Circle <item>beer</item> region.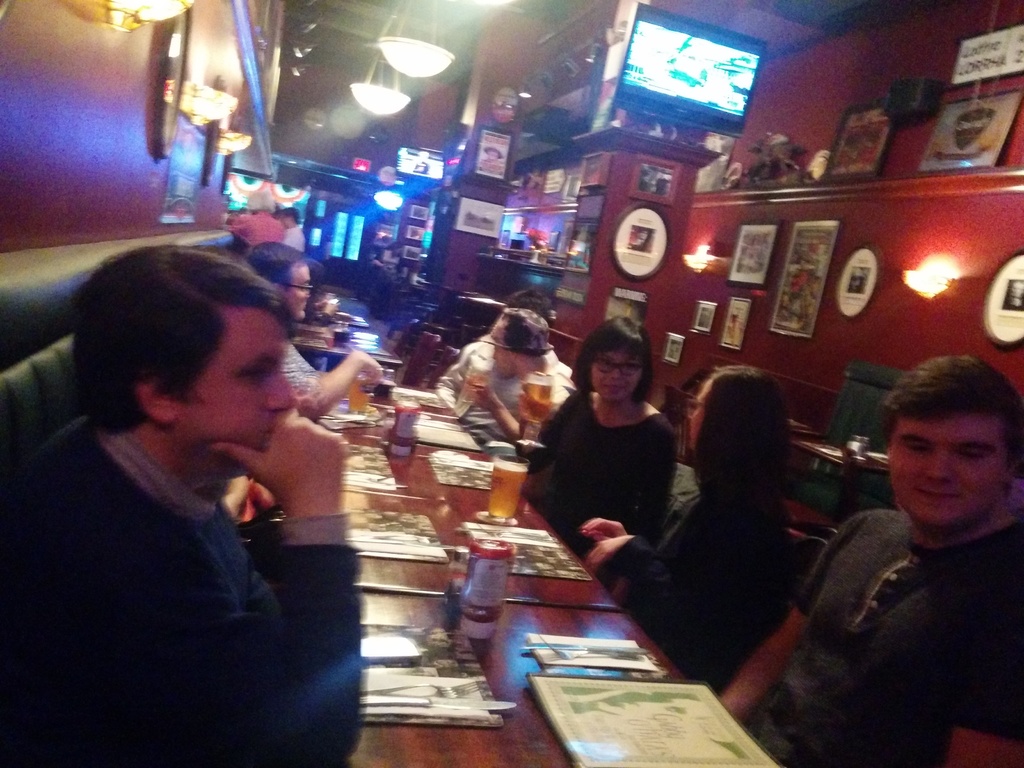
Region: rect(479, 444, 519, 529).
